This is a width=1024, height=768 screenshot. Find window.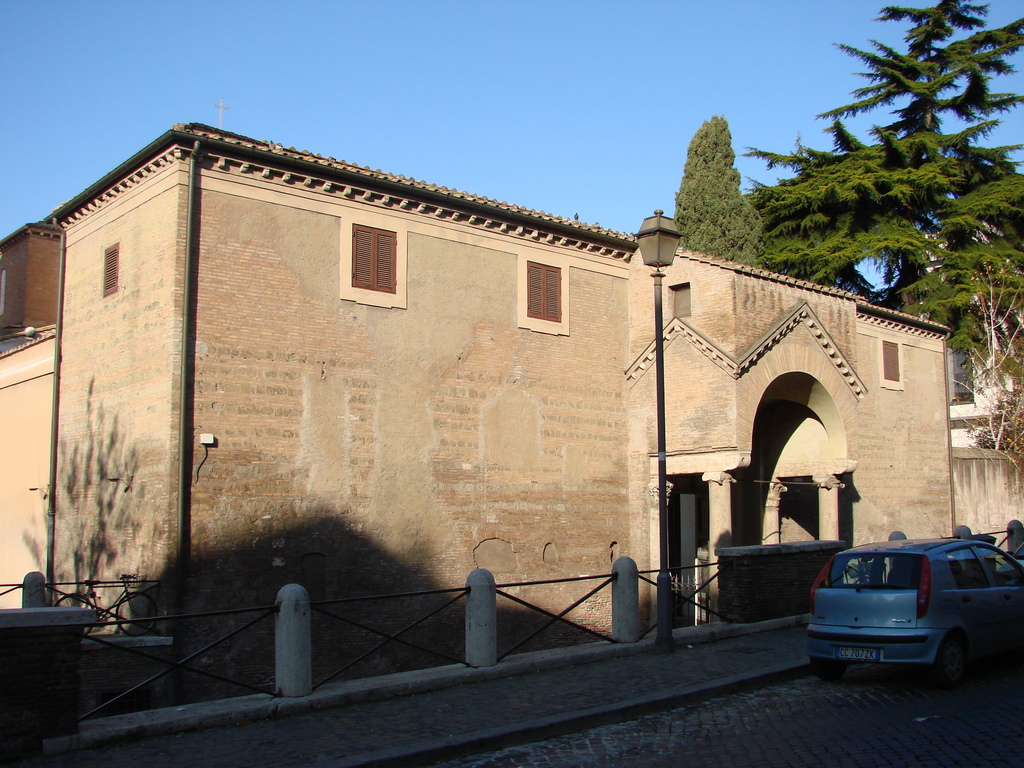
Bounding box: x1=666, y1=281, x2=692, y2=321.
